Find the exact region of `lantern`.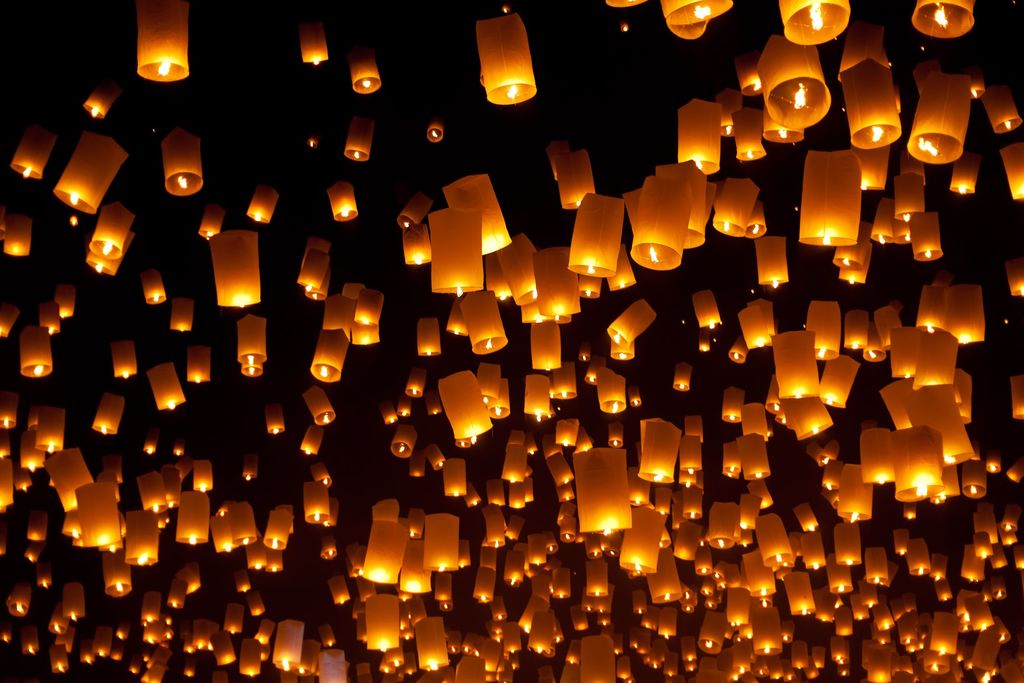
Exact region: x1=113 y1=343 x2=137 y2=375.
